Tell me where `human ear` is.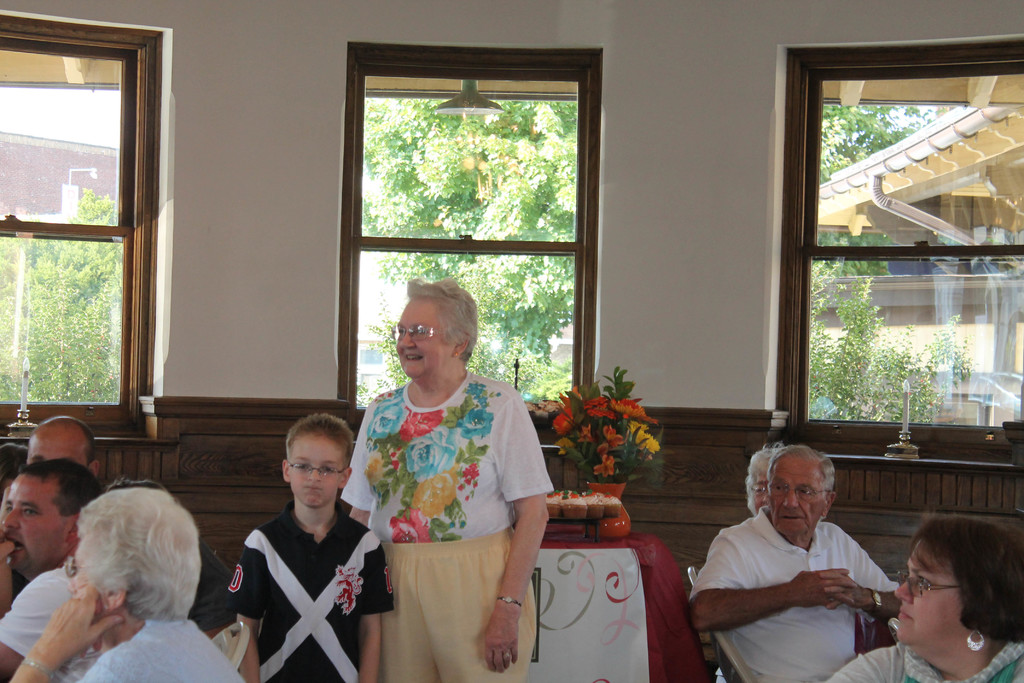
`human ear` is at {"x1": 99, "y1": 587, "x2": 125, "y2": 609}.
